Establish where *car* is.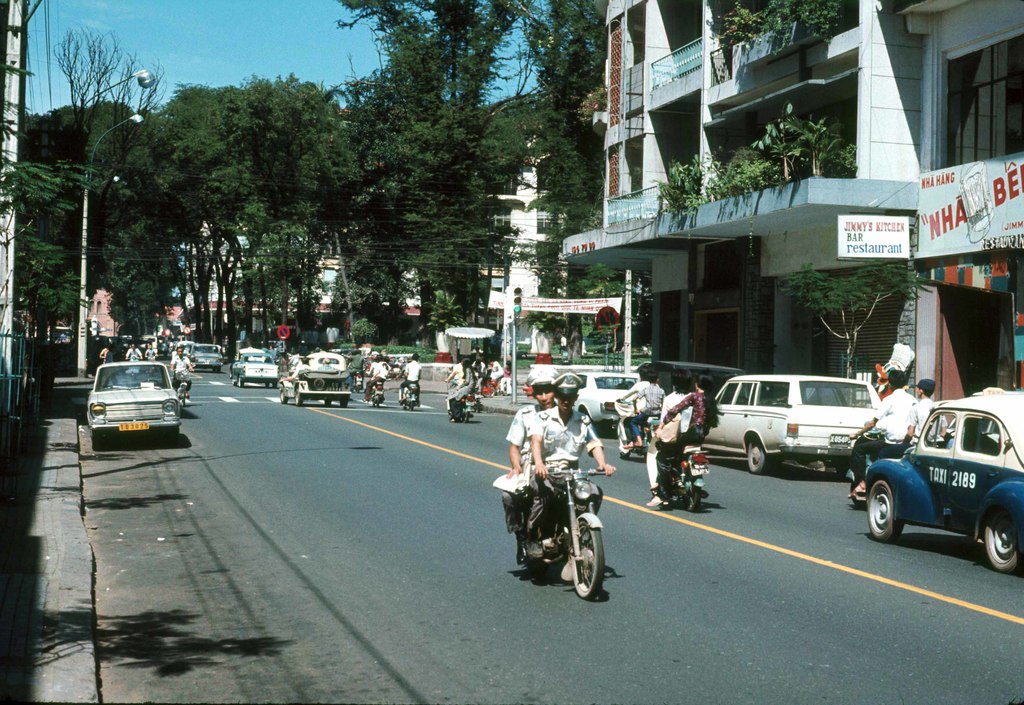
Established at (859, 394, 1023, 572).
